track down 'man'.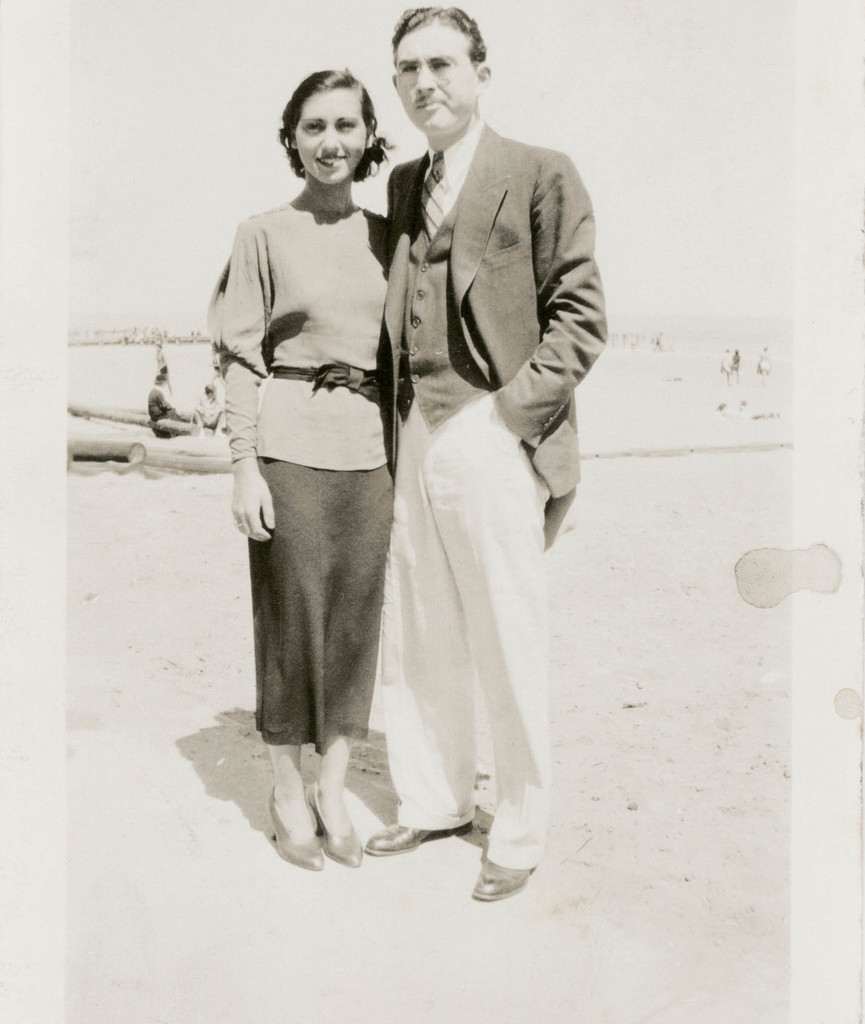
Tracked to region(141, 369, 197, 429).
